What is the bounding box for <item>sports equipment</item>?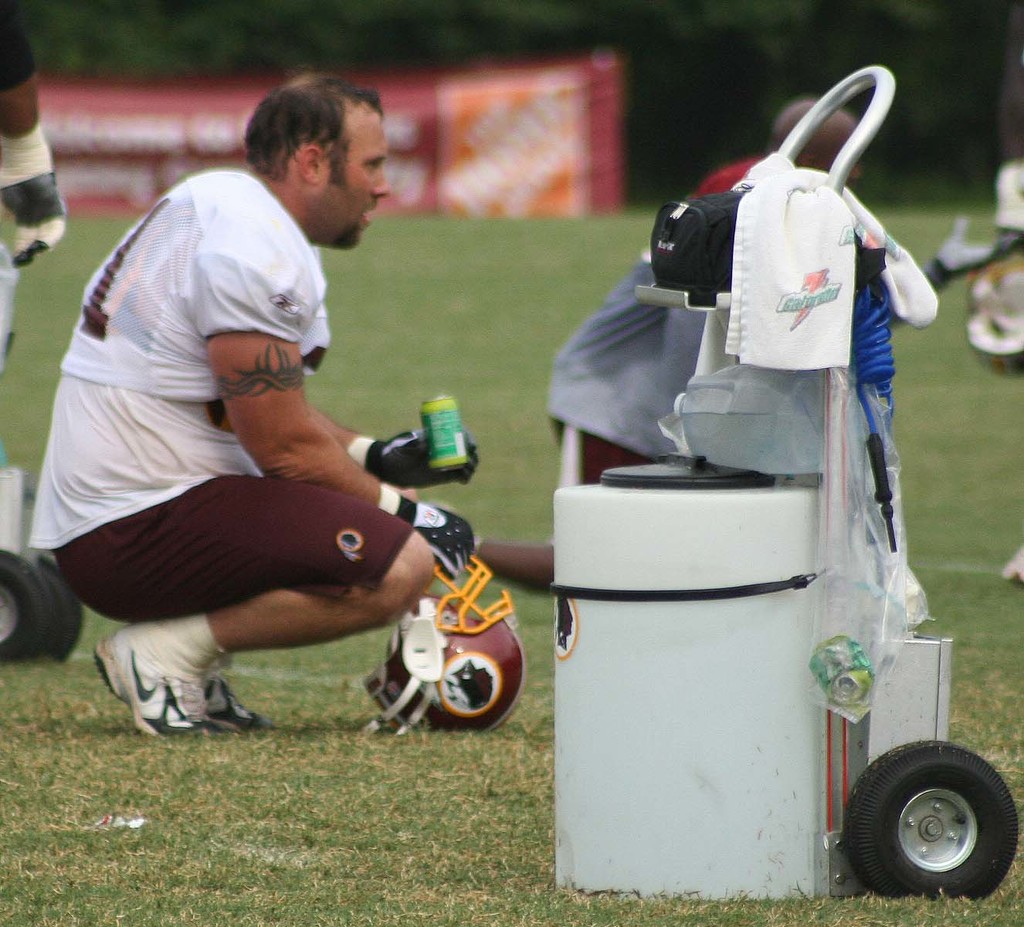
bbox=(348, 426, 481, 493).
